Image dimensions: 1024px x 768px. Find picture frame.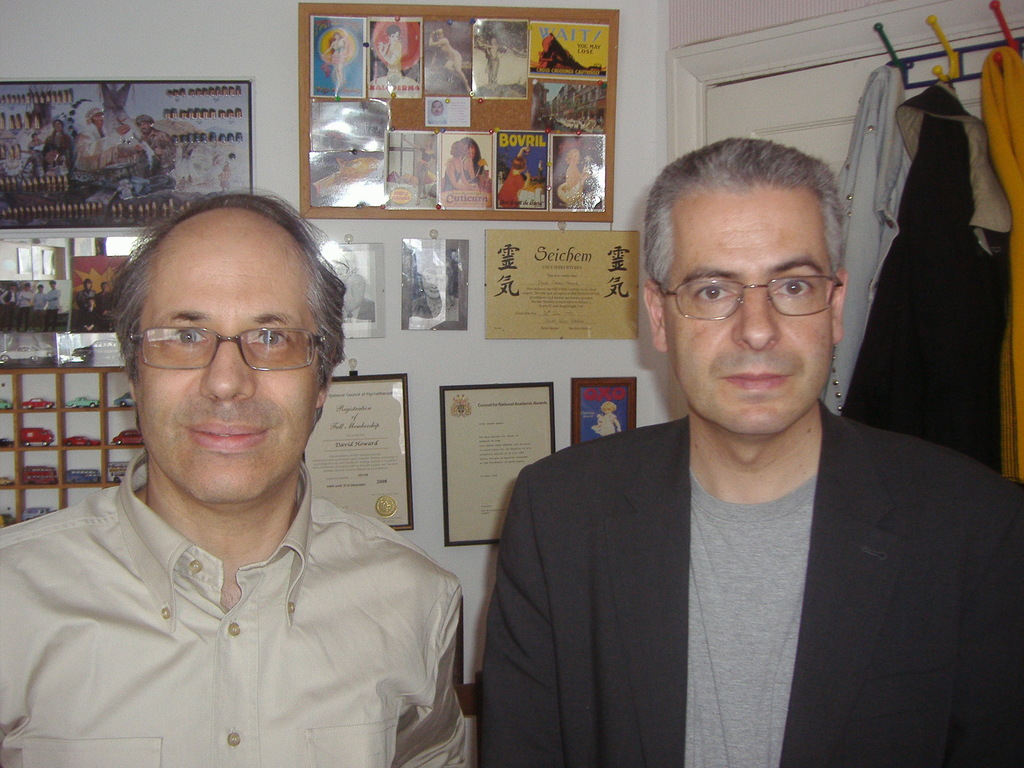
box=[293, 369, 420, 527].
